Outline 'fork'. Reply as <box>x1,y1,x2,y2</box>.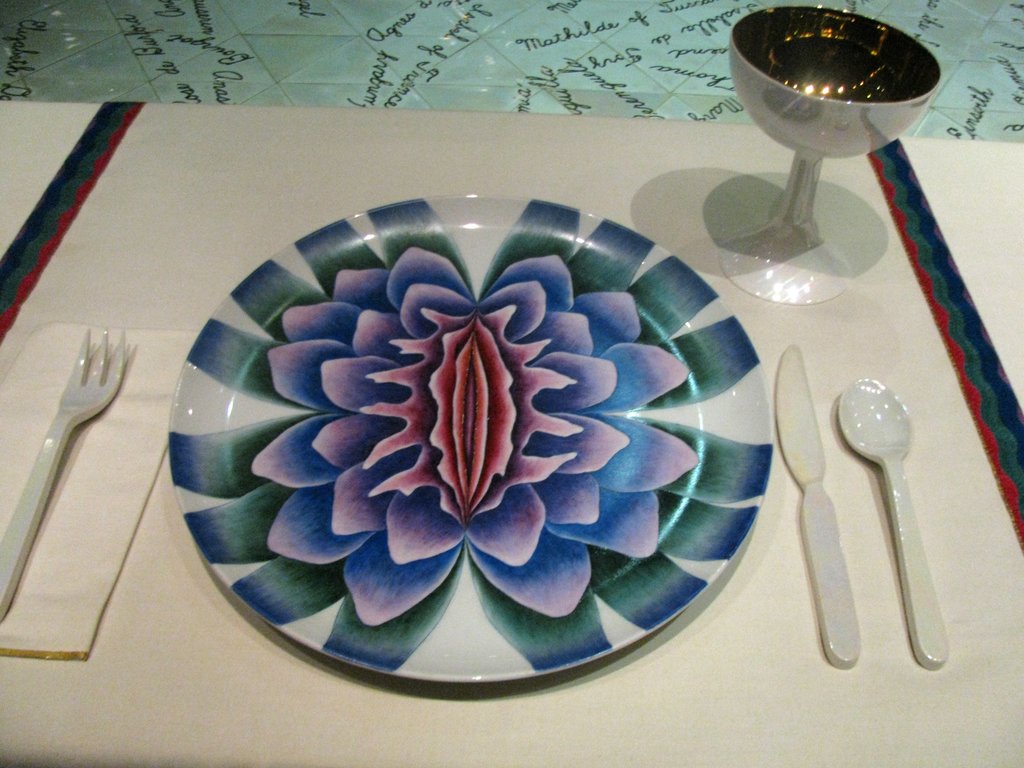
<box>0,327,128,617</box>.
